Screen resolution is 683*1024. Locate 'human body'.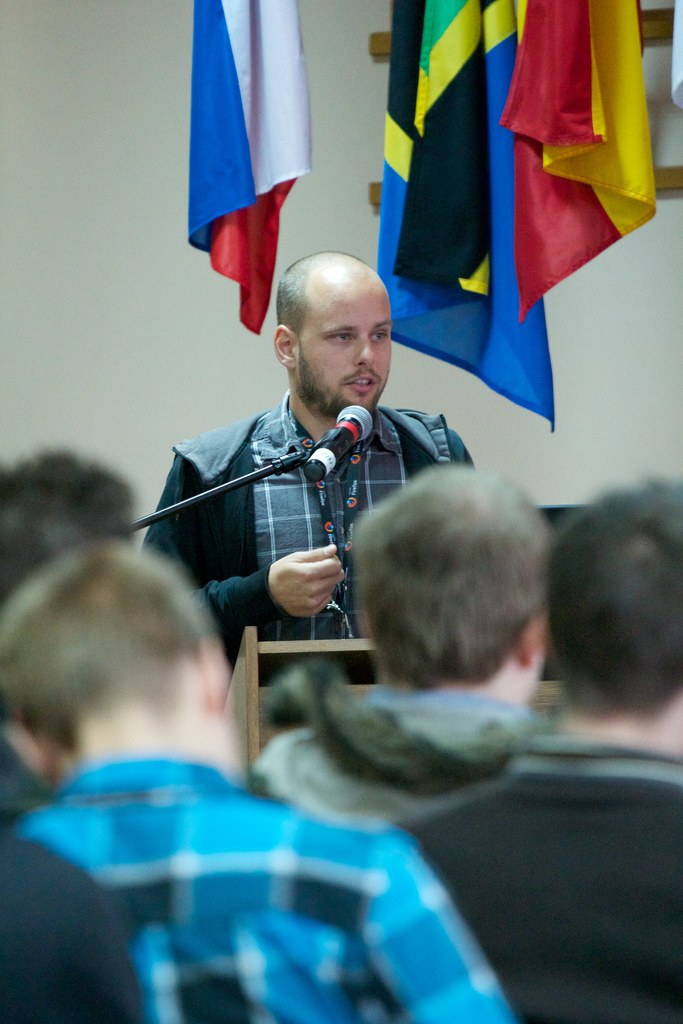
[left=240, top=480, right=507, bottom=840].
